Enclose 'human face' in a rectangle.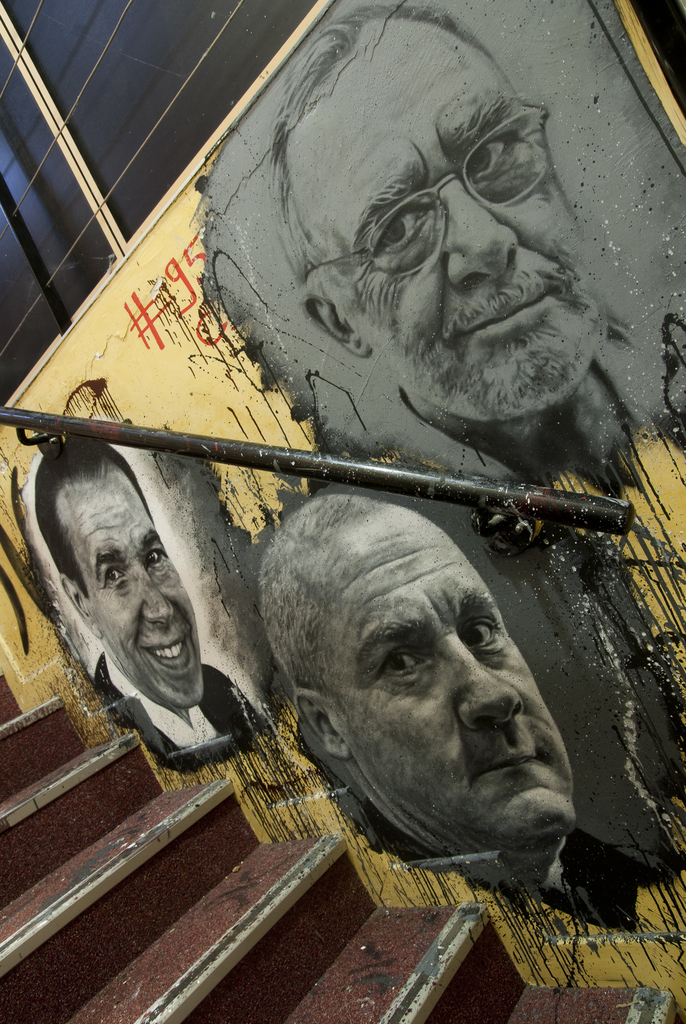
{"left": 327, "top": 517, "right": 575, "bottom": 841}.
